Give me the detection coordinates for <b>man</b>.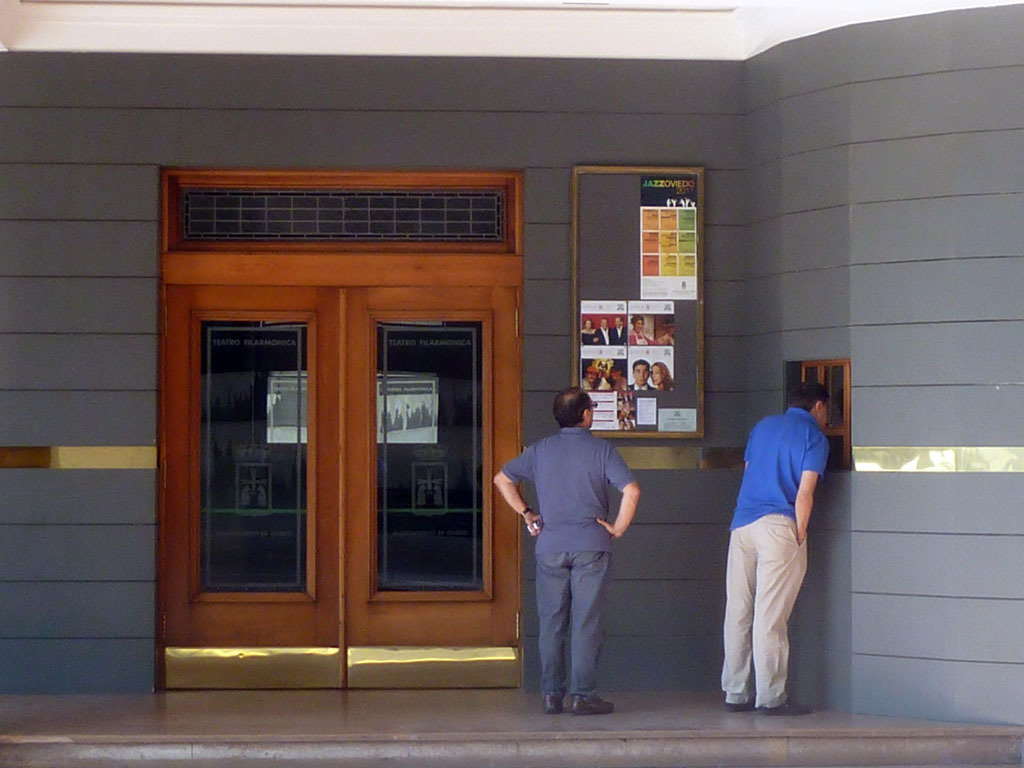
(left=719, top=381, right=833, bottom=713).
